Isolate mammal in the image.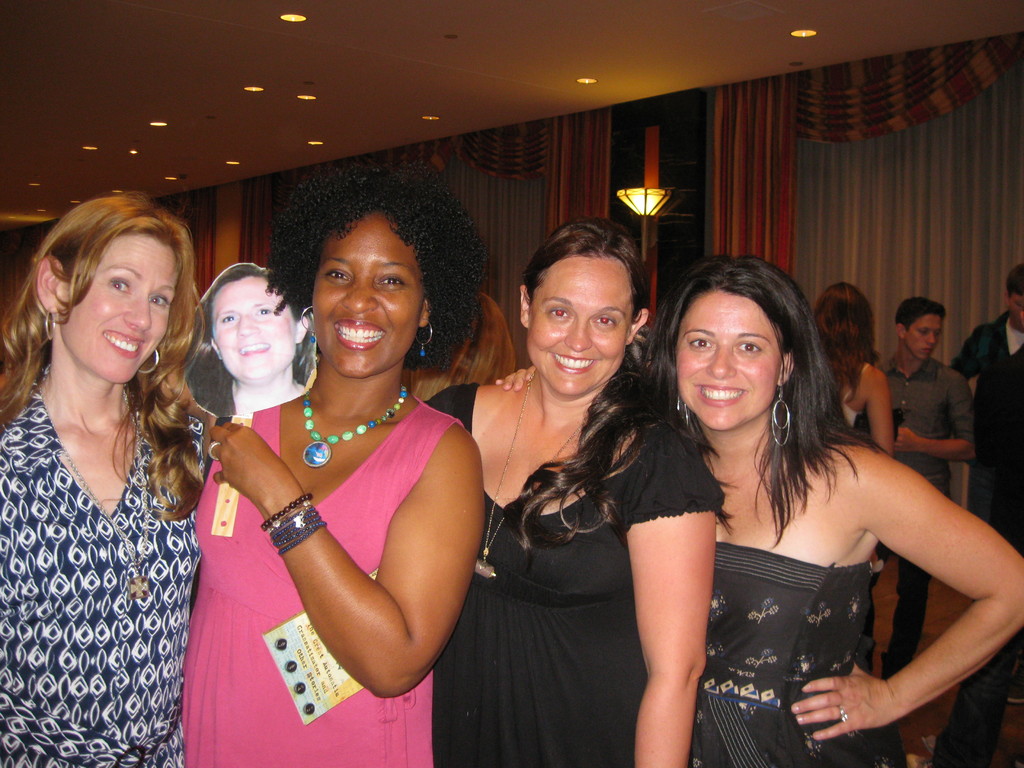
Isolated region: crop(496, 252, 1023, 767).
